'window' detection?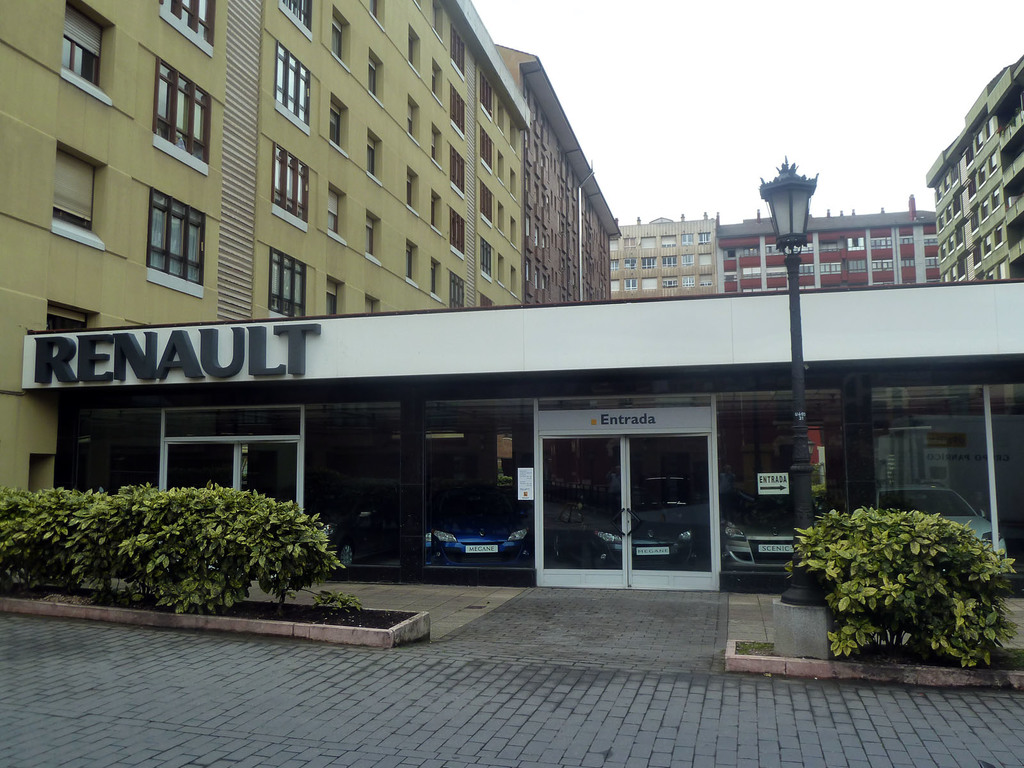
<bbox>624, 275, 639, 291</bbox>
